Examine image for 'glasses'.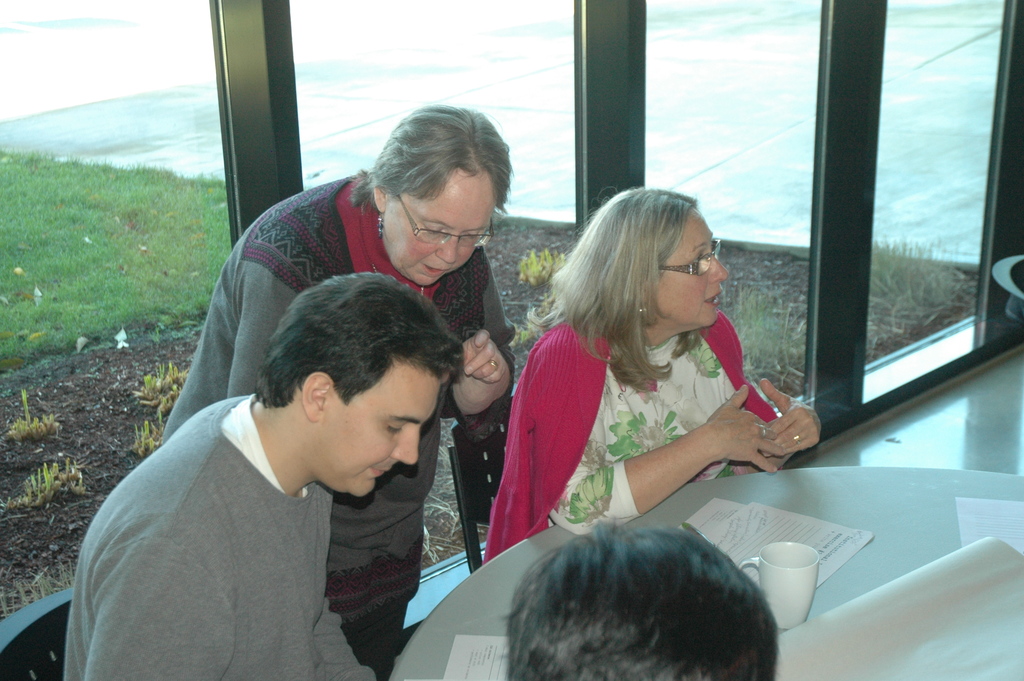
Examination result: pyautogui.locateOnScreen(399, 193, 496, 247).
